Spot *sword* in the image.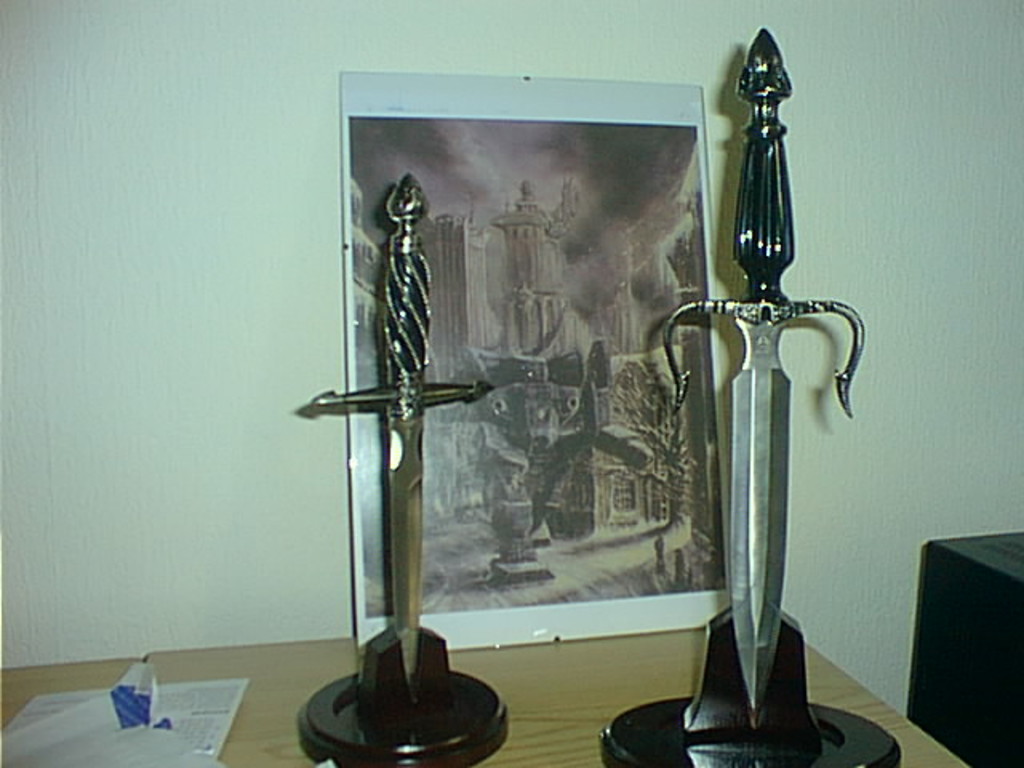
*sword* found at BBox(312, 173, 488, 688).
